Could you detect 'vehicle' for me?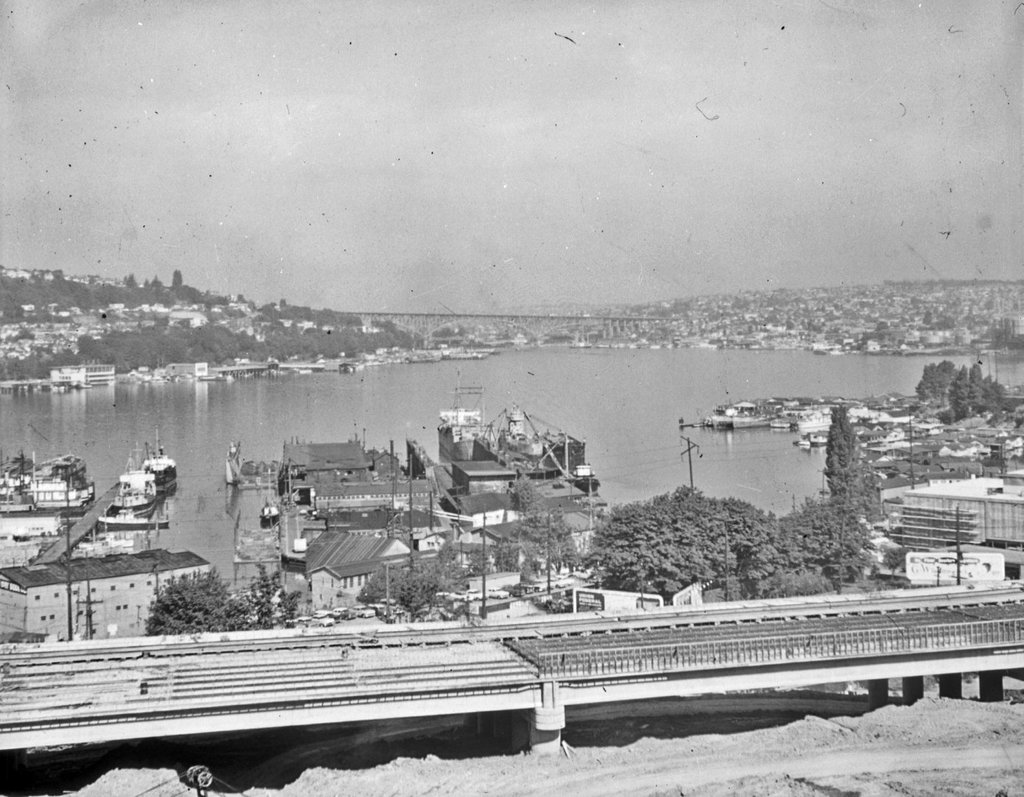
Detection result: x1=490 y1=409 x2=593 y2=480.
